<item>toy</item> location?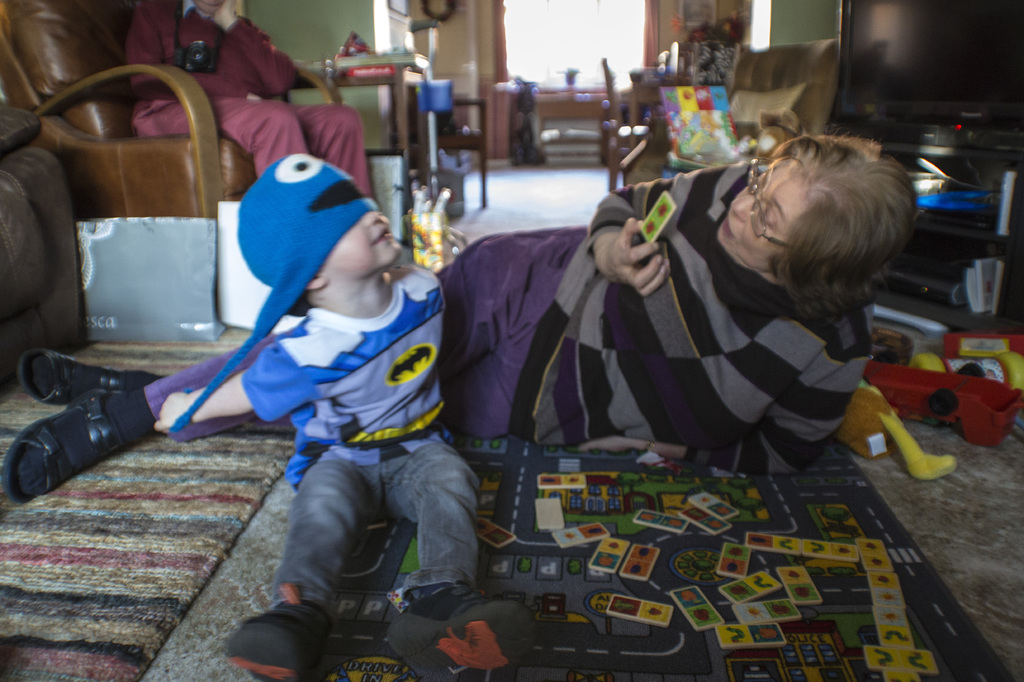
671,581,724,639
